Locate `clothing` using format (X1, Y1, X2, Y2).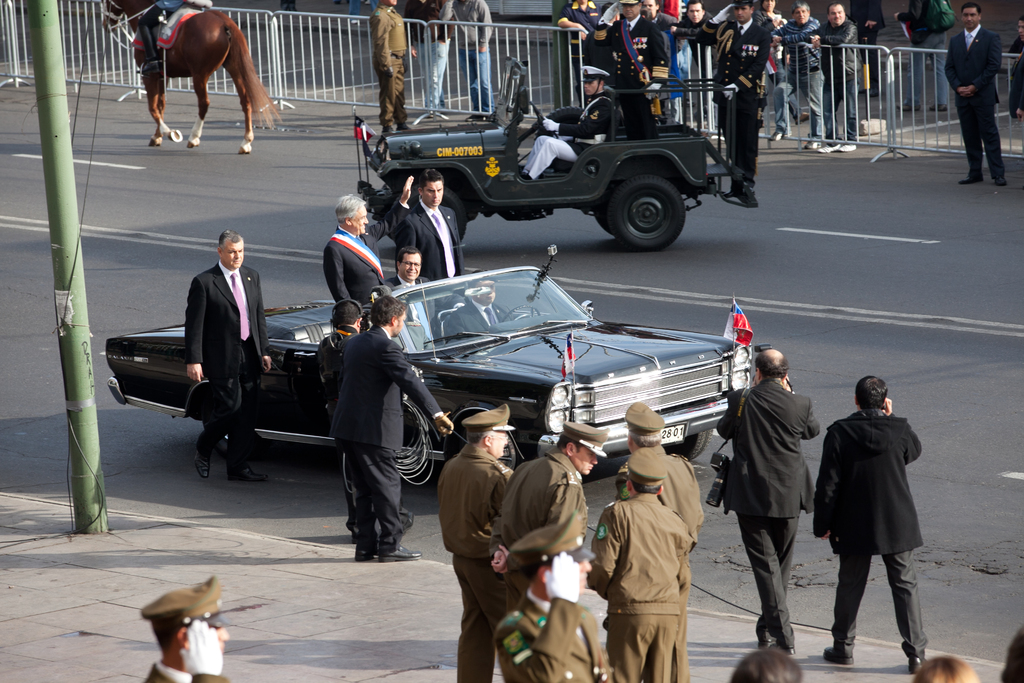
(393, 206, 468, 294).
